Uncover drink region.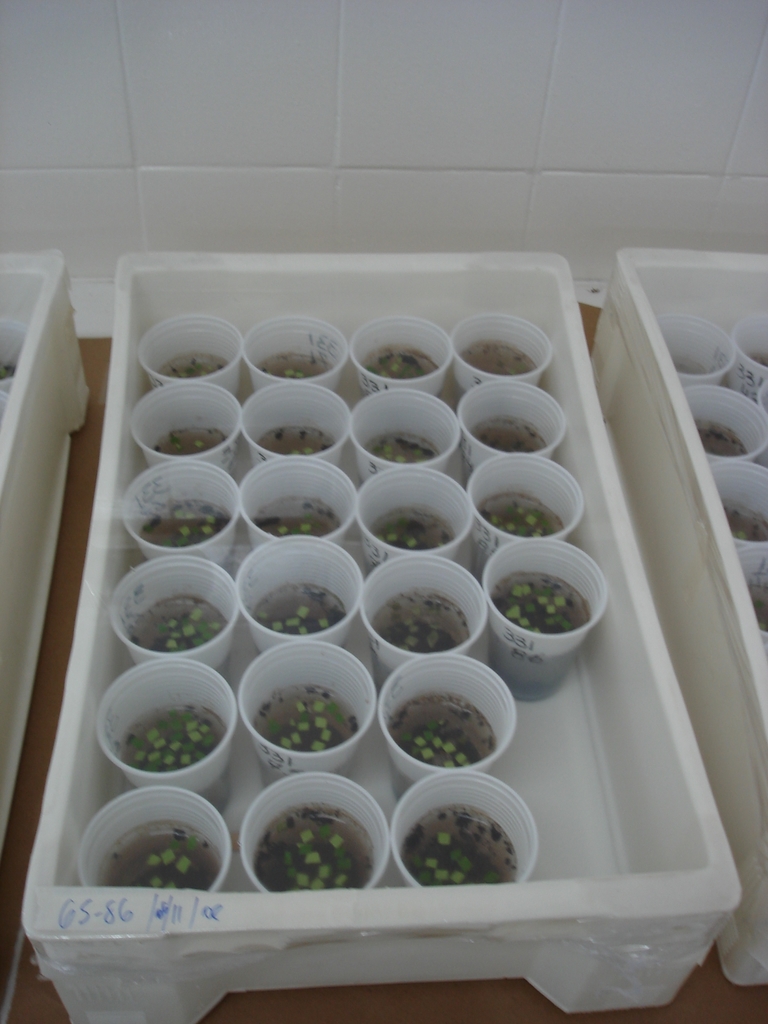
Uncovered: locate(472, 488, 562, 585).
